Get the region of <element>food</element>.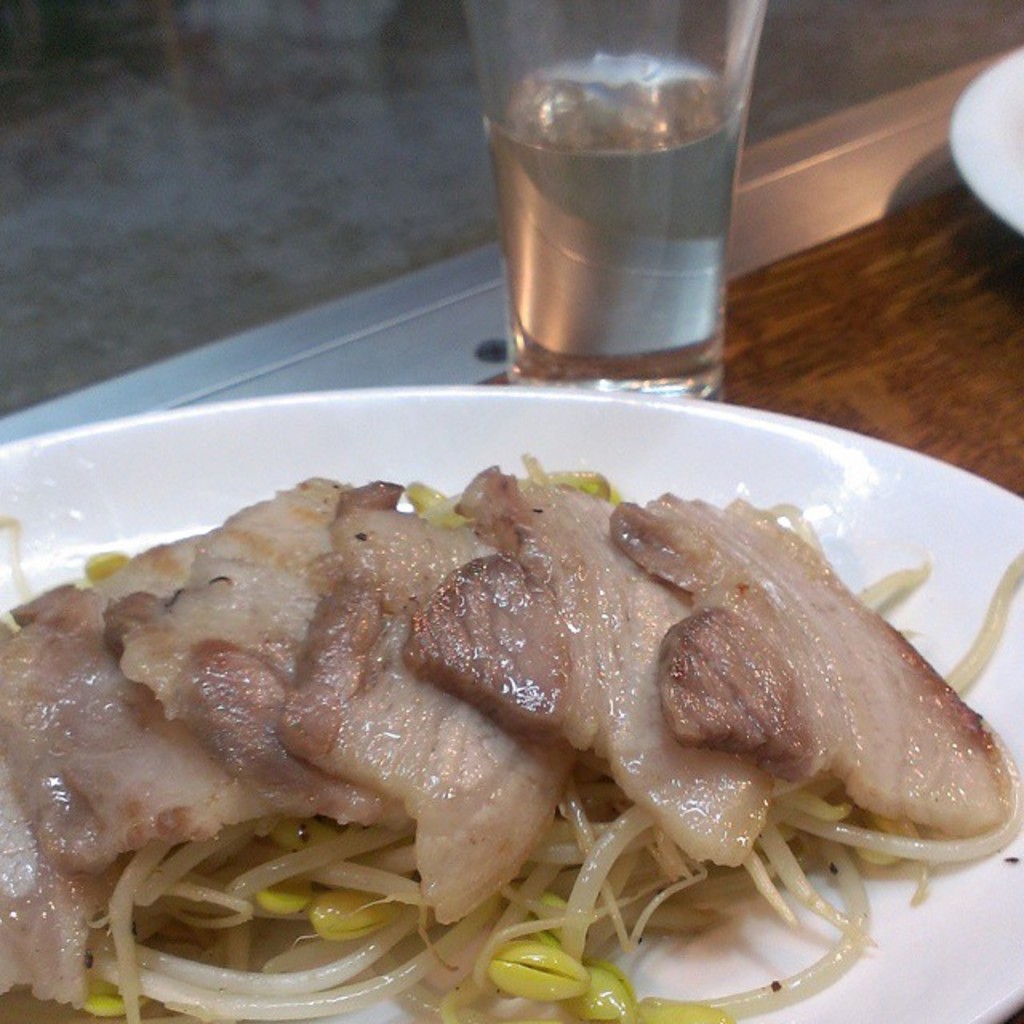
[24,970,848,1022].
